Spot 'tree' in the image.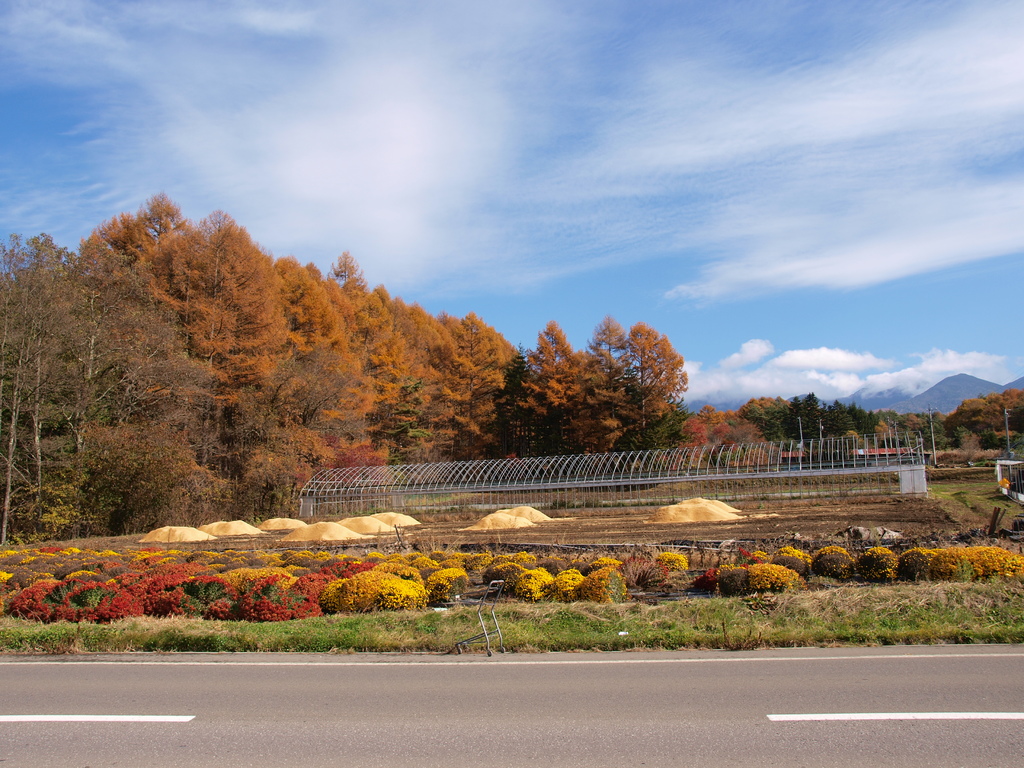
'tree' found at bbox=[301, 257, 386, 405].
